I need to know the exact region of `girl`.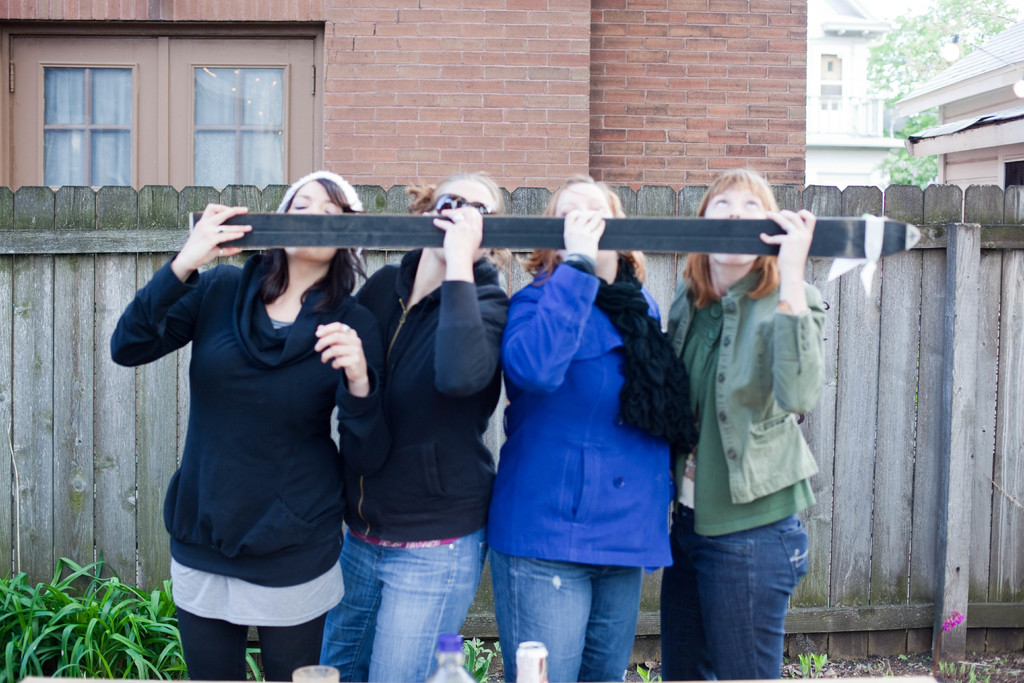
Region: Rect(108, 171, 377, 682).
